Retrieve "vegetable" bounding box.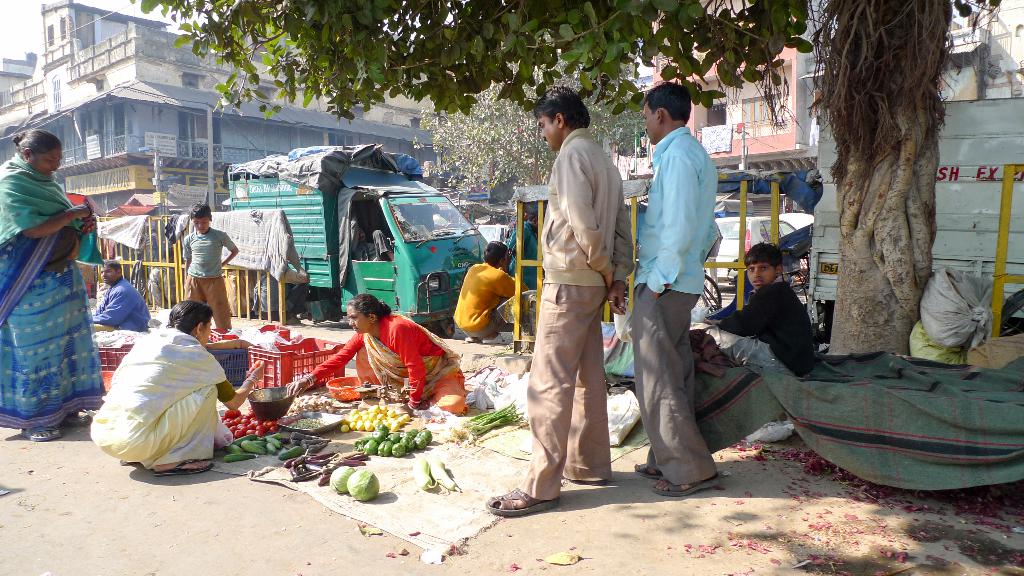
Bounding box: pyautogui.locateOnScreen(344, 470, 380, 500).
